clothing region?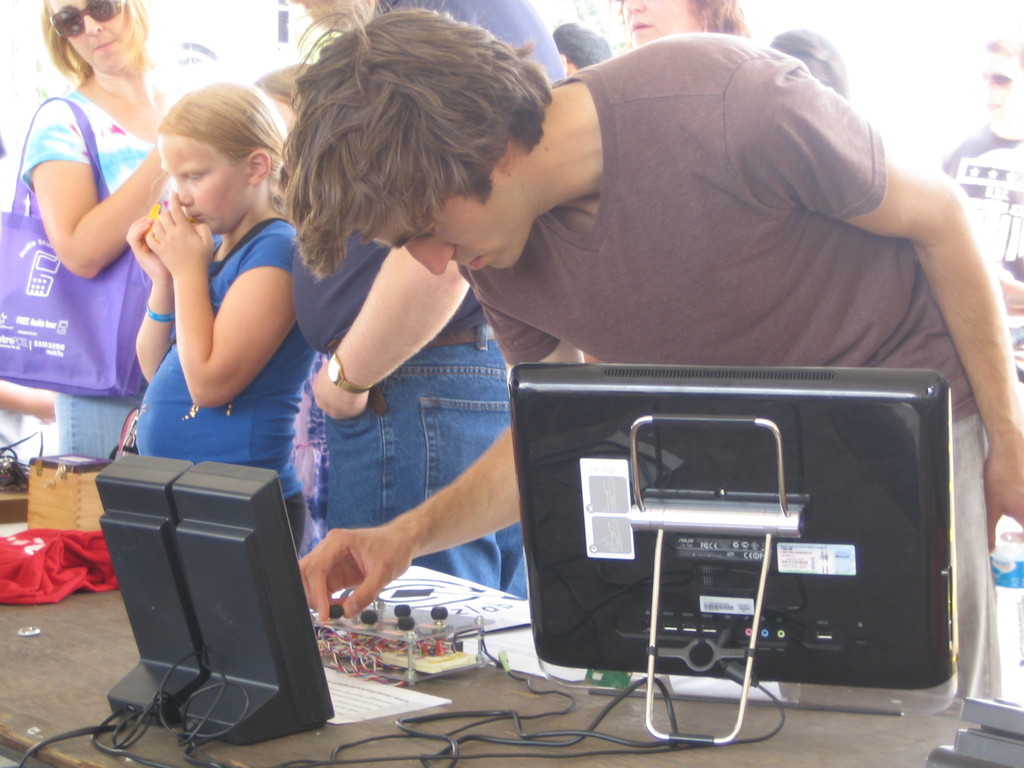
31 60 189 483
